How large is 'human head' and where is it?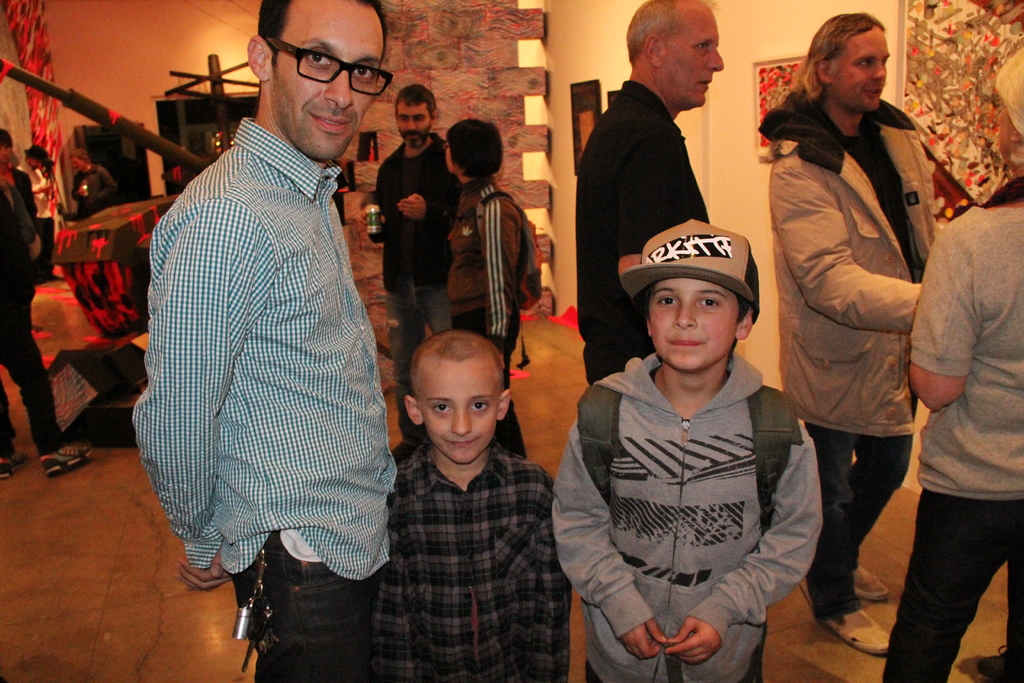
Bounding box: x1=243 y1=0 x2=387 y2=164.
